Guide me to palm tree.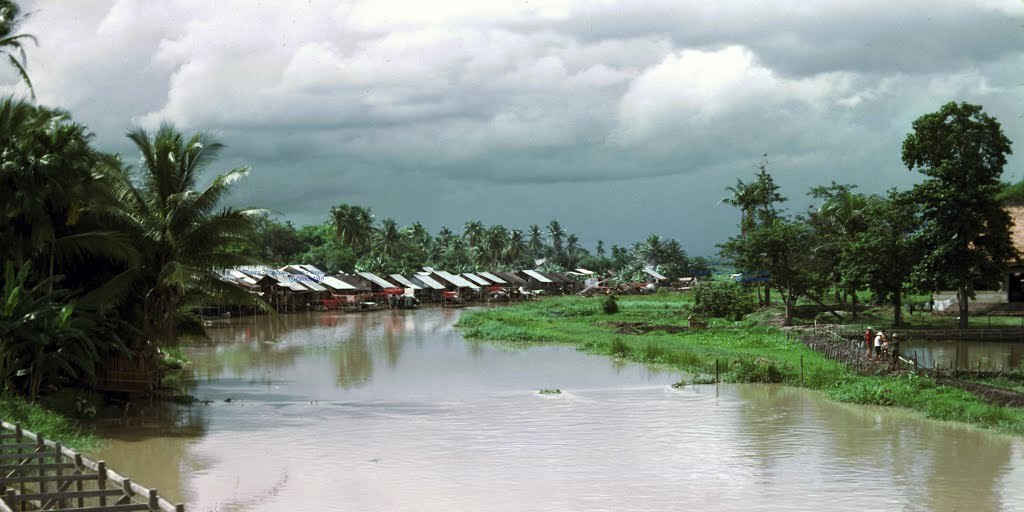
Guidance: (x1=590, y1=241, x2=609, y2=269).
